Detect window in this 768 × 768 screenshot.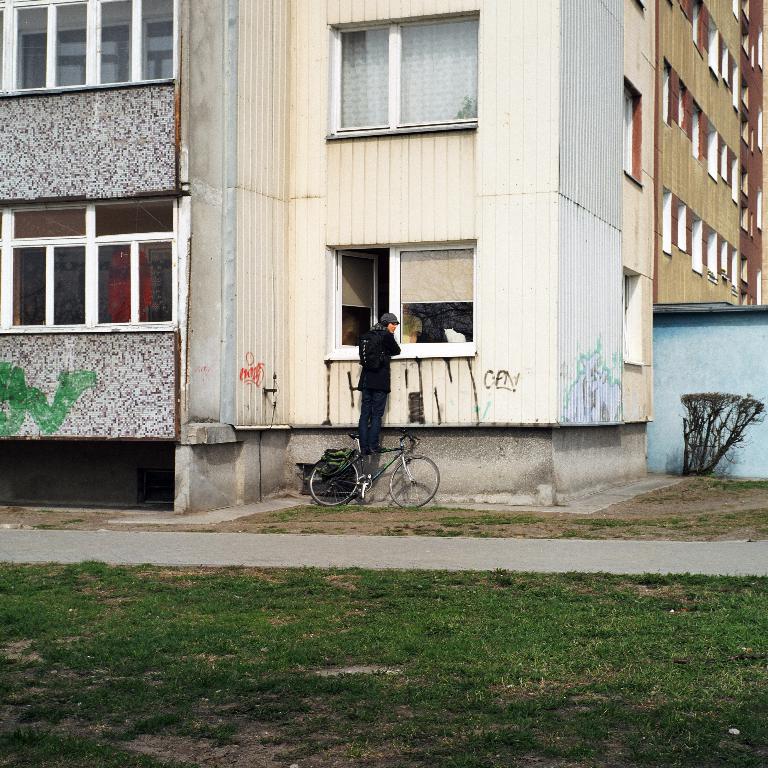
Detection: detection(0, 200, 179, 331).
